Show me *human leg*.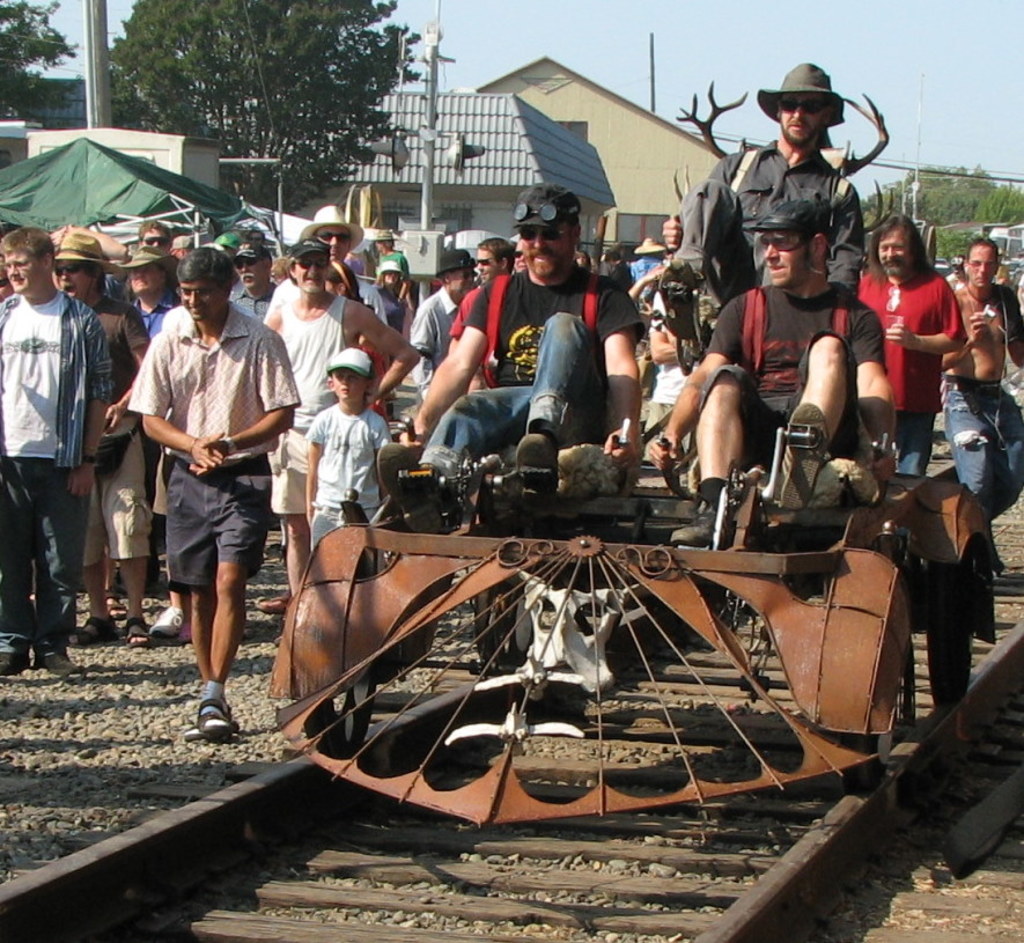
*human leg* is here: locate(690, 361, 776, 504).
